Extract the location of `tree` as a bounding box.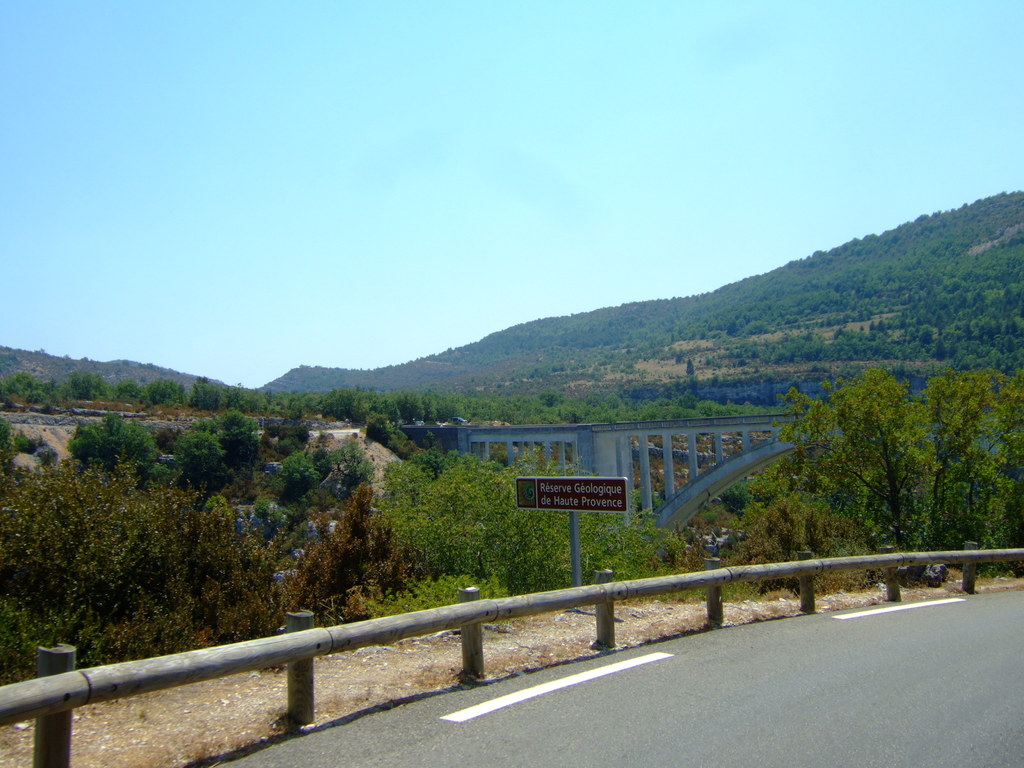
(x1=75, y1=406, x2=165, y2=486).
